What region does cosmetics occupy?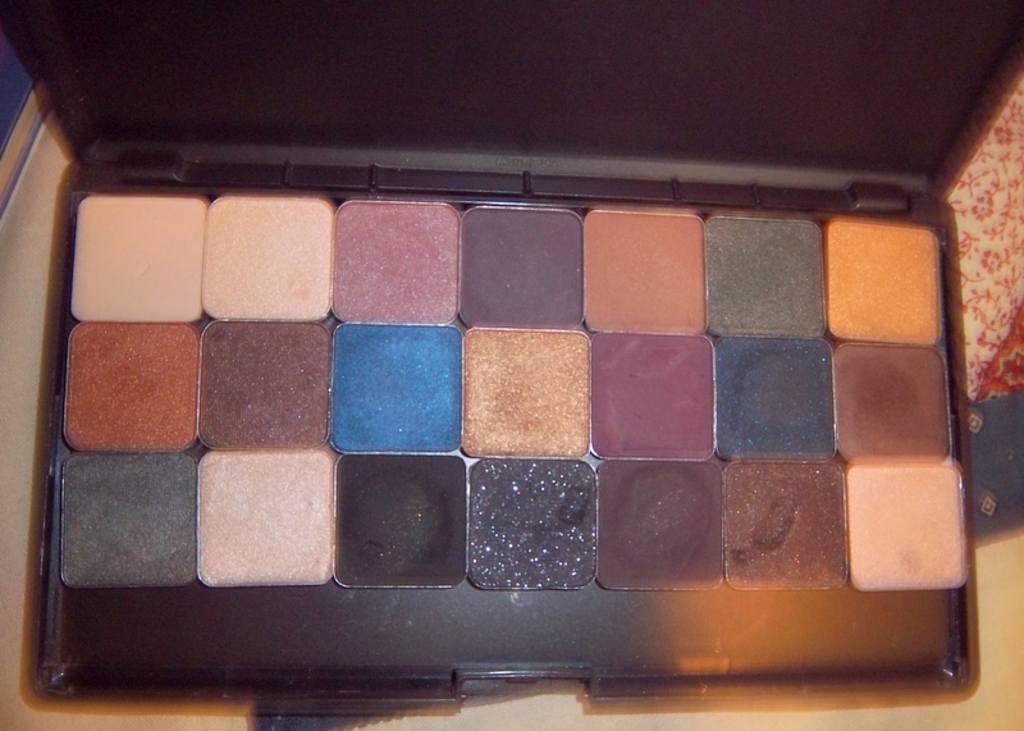
detection(589, 333, 713, 456).
